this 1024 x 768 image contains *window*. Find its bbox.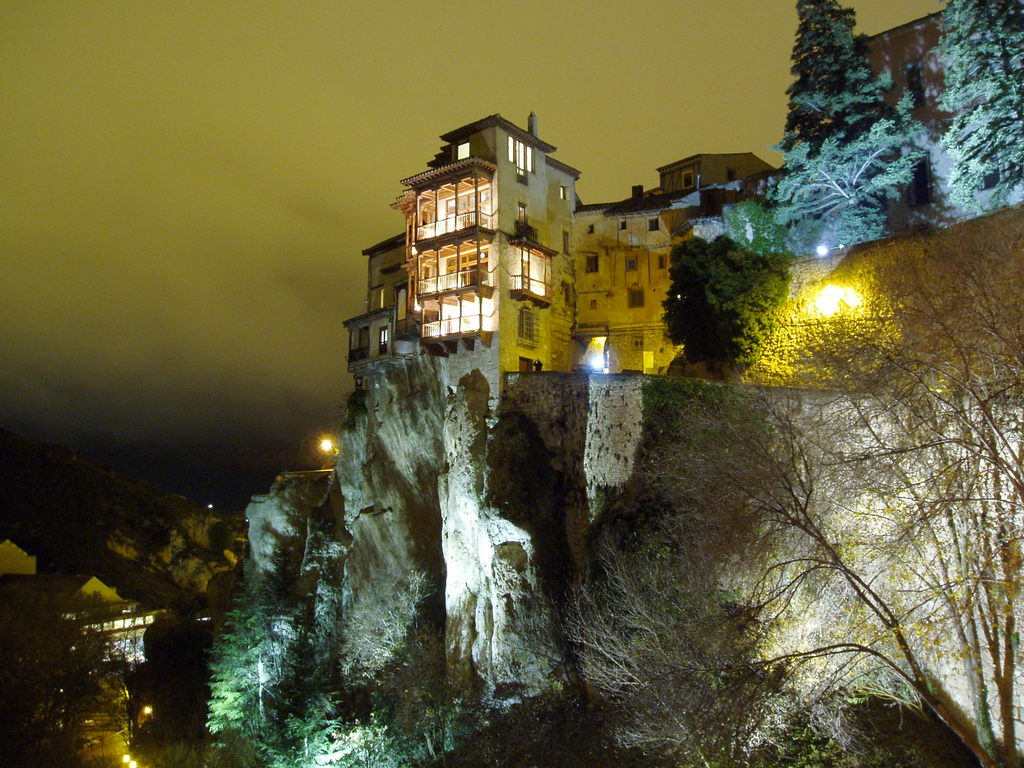
left=684, top=169, right=694, bottom=186.
